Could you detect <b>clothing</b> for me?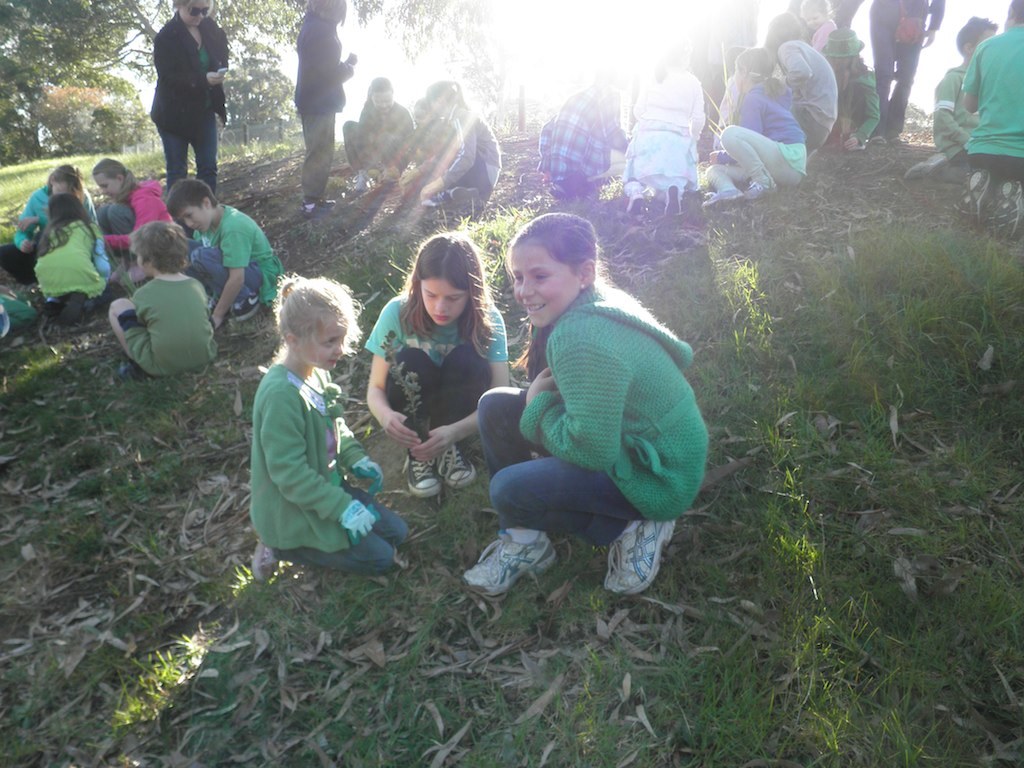
Detection result: (289, 8, 354, 206).
